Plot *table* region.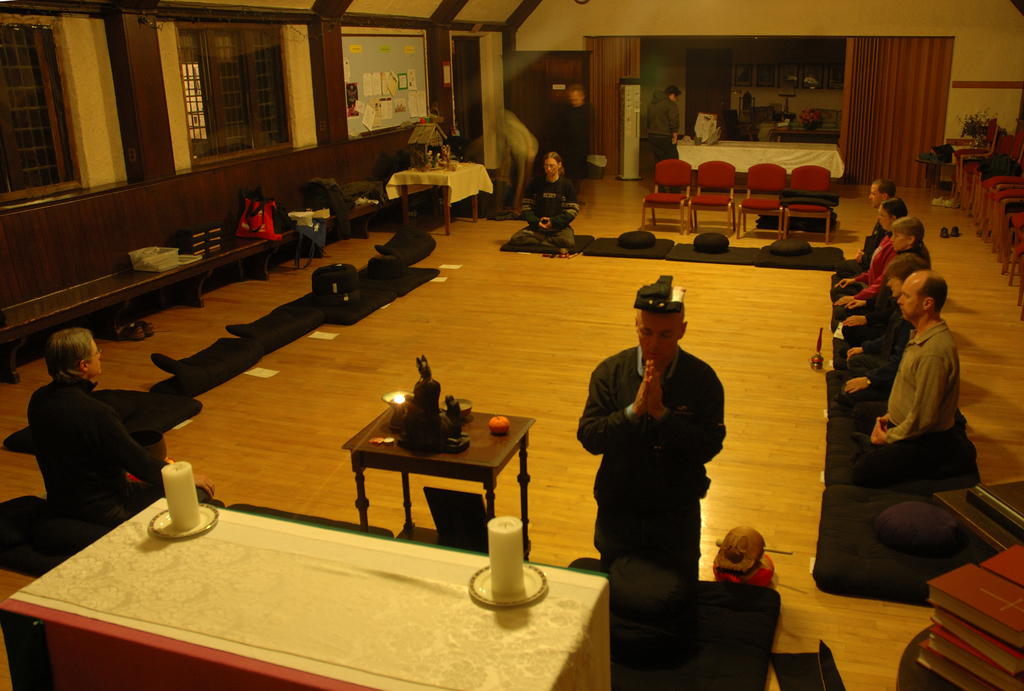
Plotted at locate(383, 156, 499, 235).
